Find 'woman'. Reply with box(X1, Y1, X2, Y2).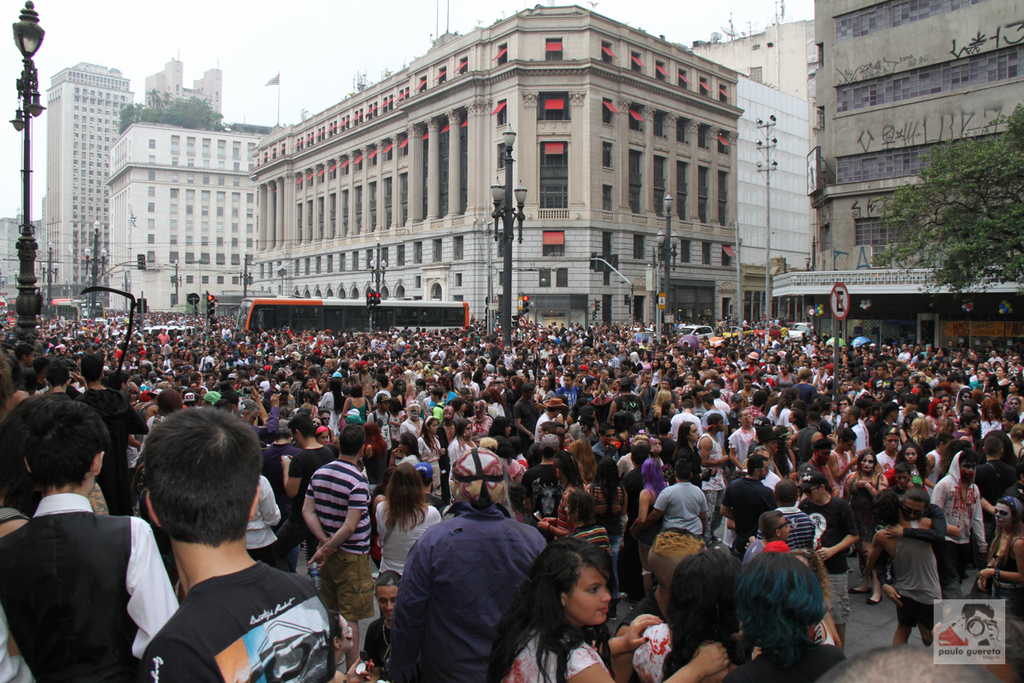
box(891, 439, 934, 492).
